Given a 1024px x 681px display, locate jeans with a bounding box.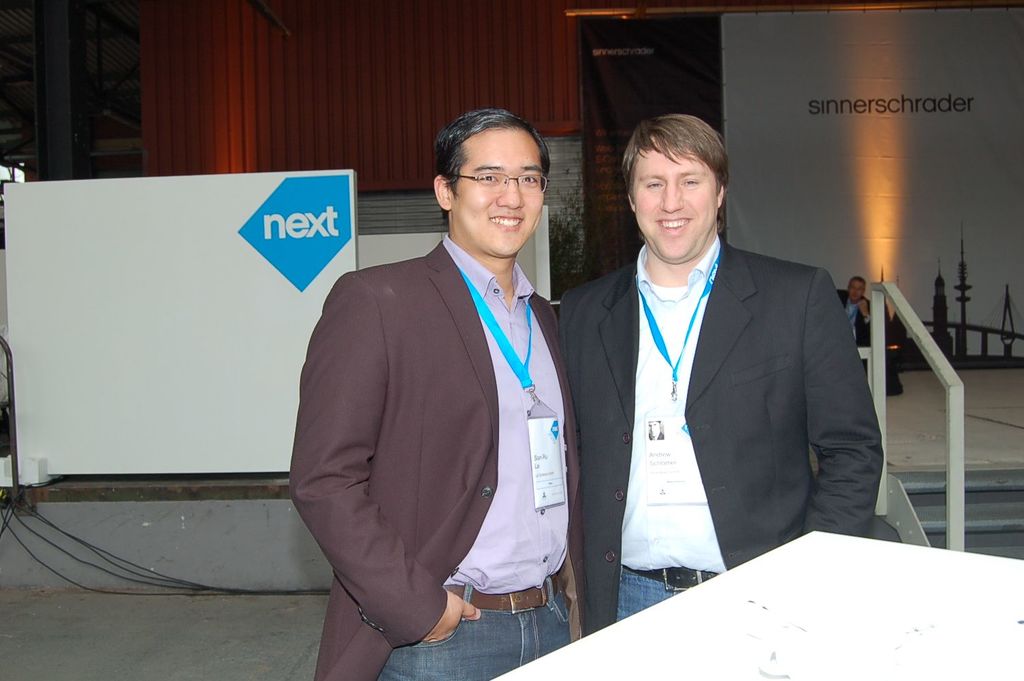
Located: box=[374, 577, 569, 680].
